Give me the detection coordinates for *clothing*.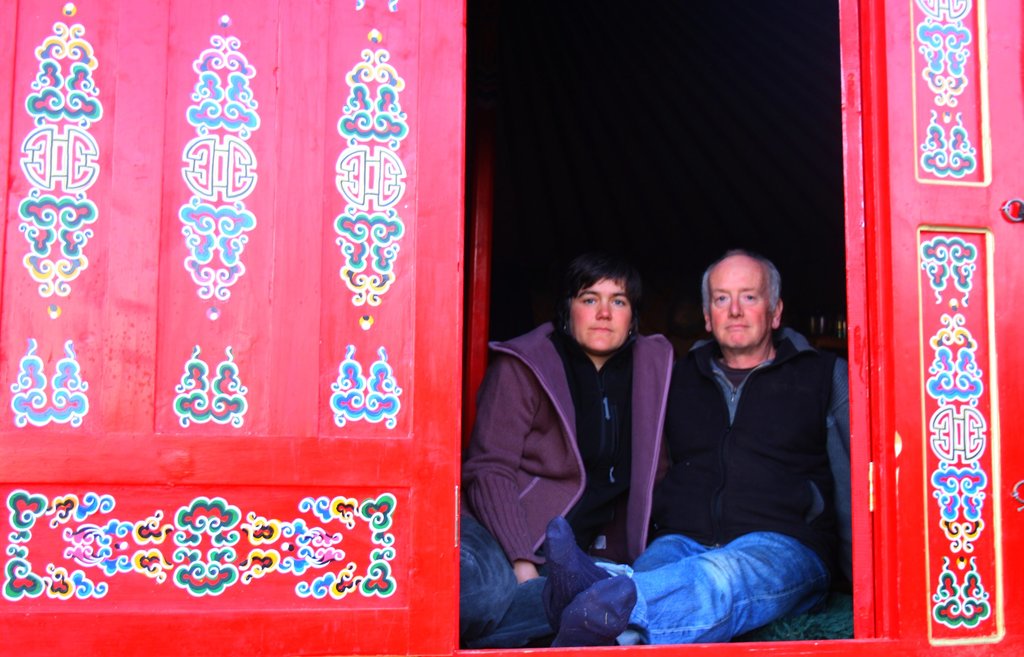
(599,328,851,646).
